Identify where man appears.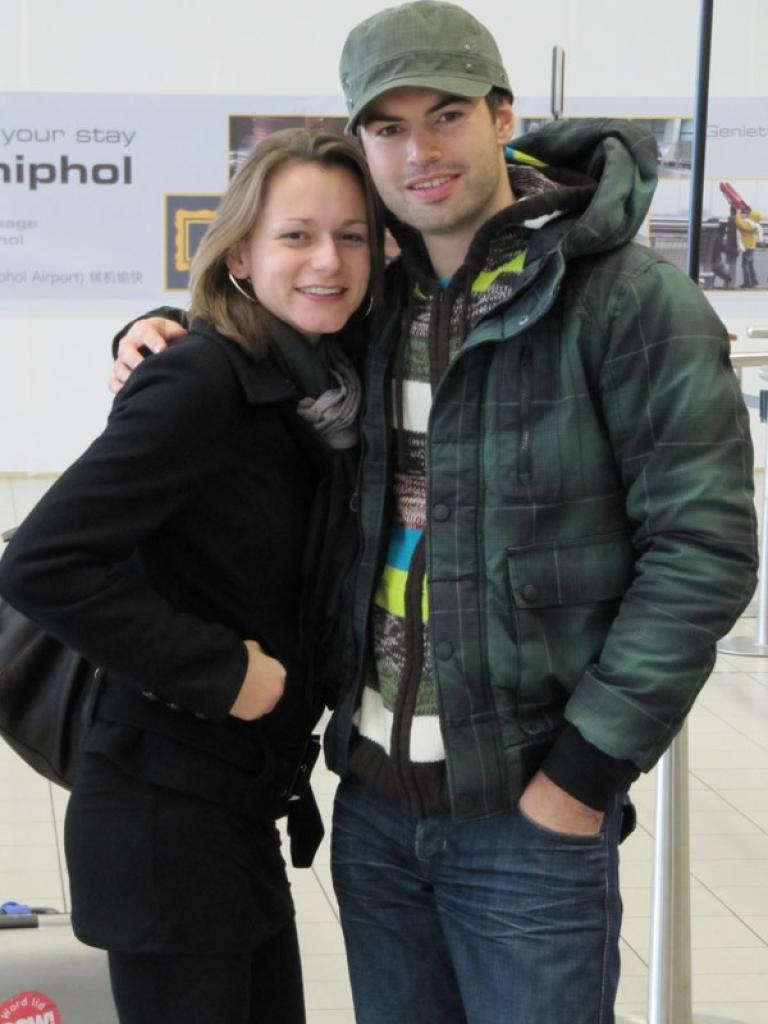
Appears at locate(105, 5, 767, 1023).
